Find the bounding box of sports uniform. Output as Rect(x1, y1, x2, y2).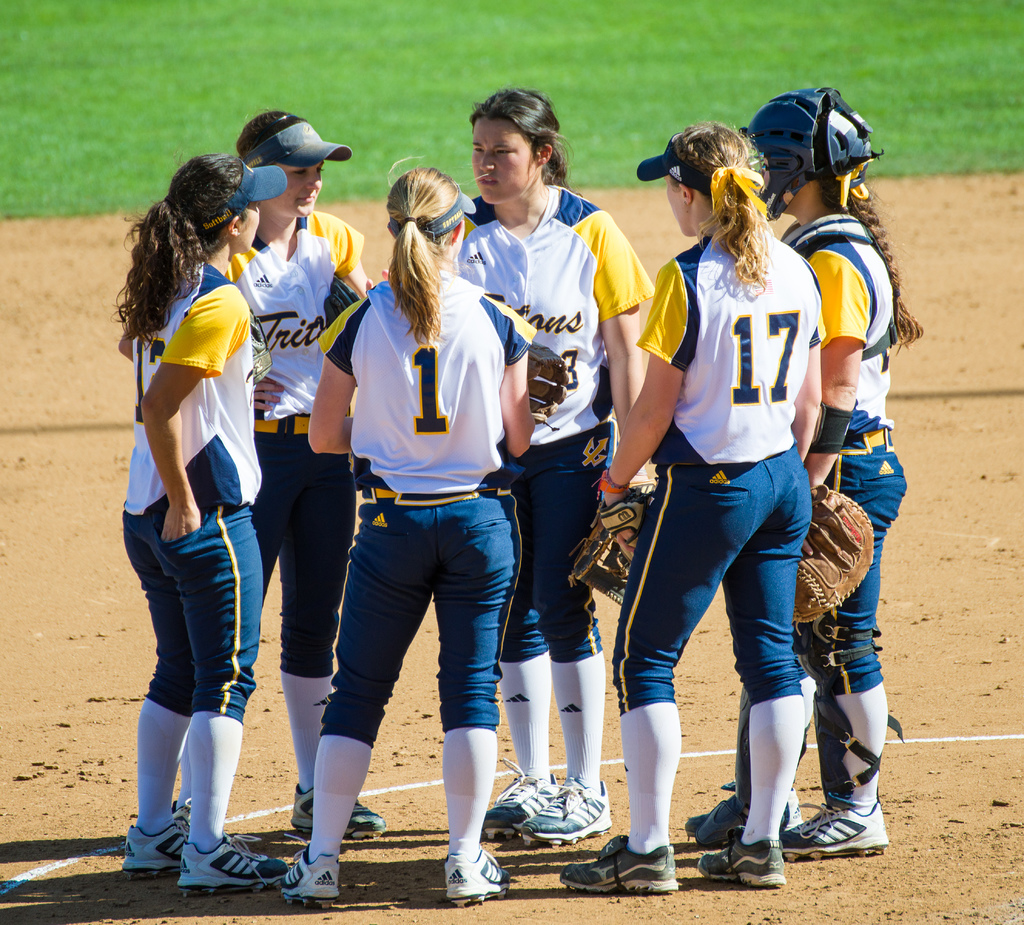
Rect(107, 166, 294, 889).
